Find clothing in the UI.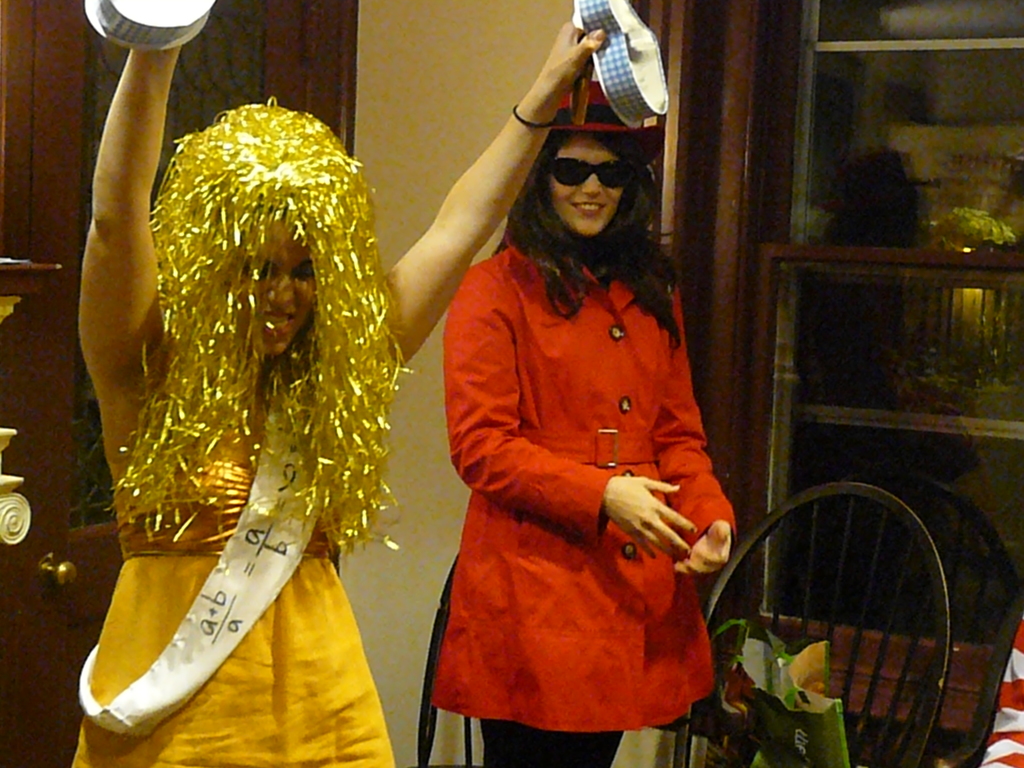
UI element at locate(69, 287, 397, 767).
